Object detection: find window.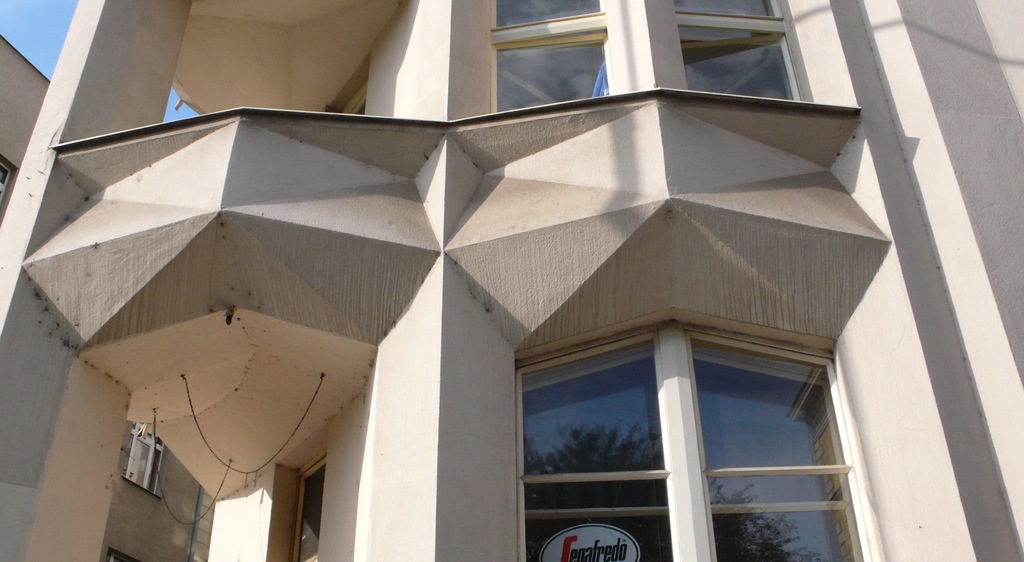
676/324/860/544.
